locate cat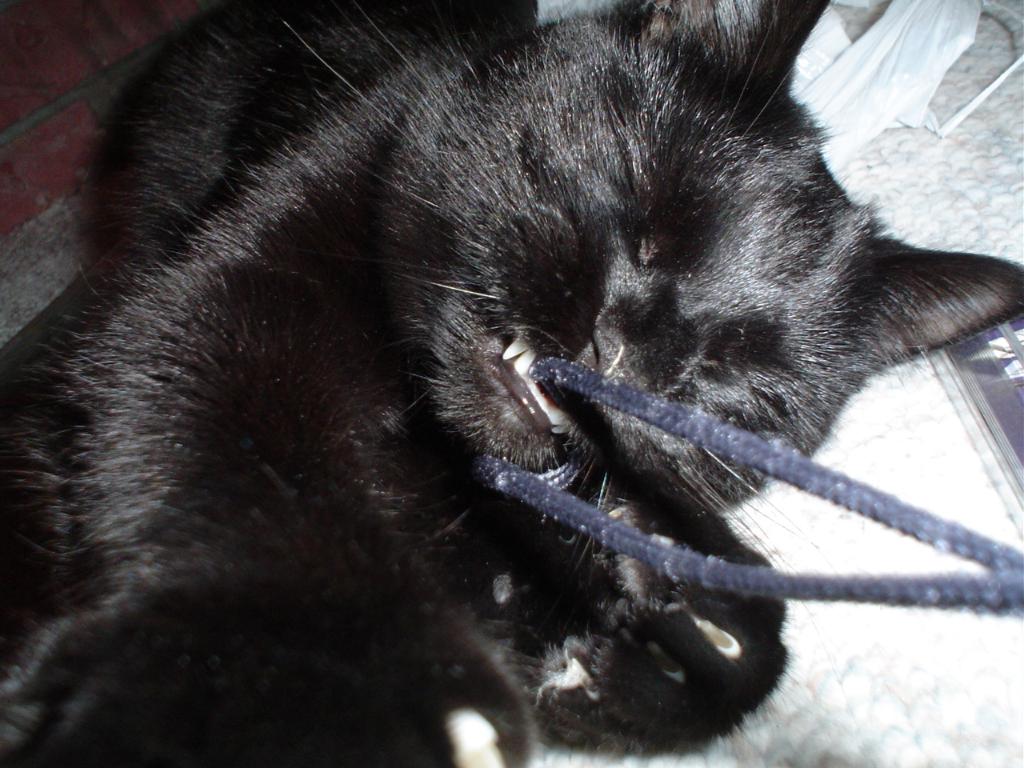
<region>0, 0, 1023, 767</region>
